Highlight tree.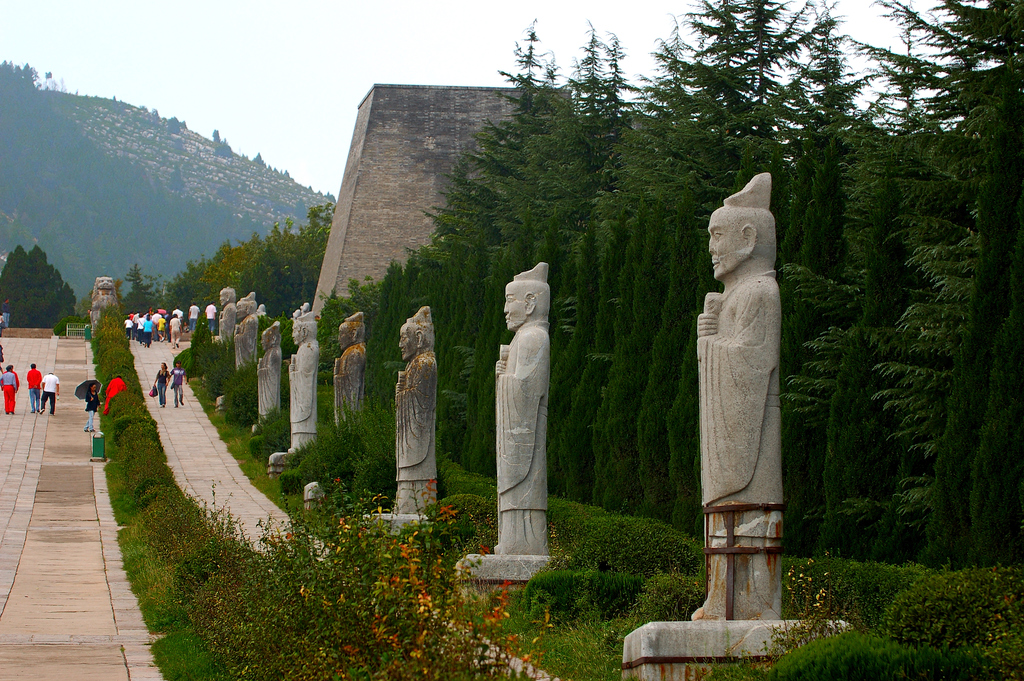
Highlighted region: pyautogui.locateOnScreen(282, 167, 290, 177).
